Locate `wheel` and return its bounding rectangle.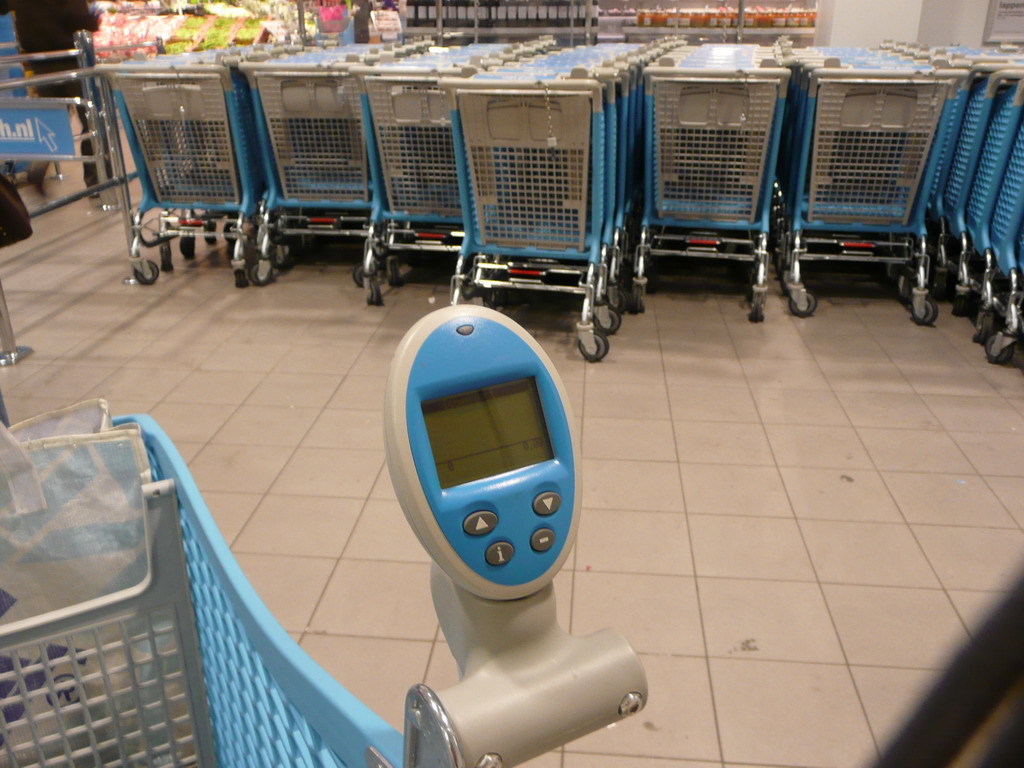
[225,220,235,243].
